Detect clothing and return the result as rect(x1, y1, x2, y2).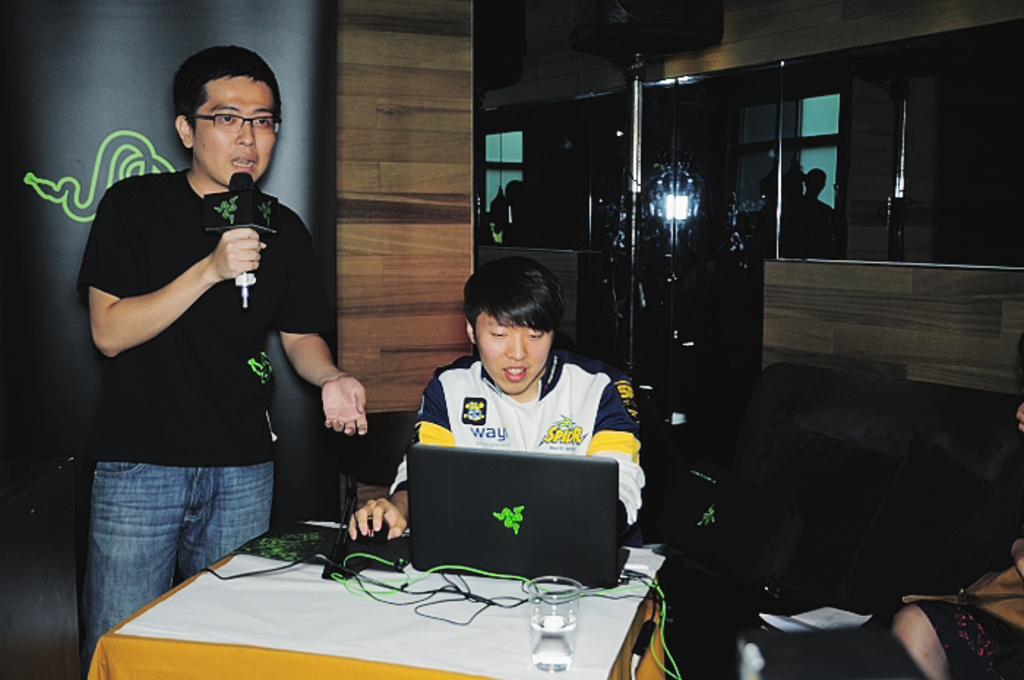
rect(392, 345, 647, 547).
